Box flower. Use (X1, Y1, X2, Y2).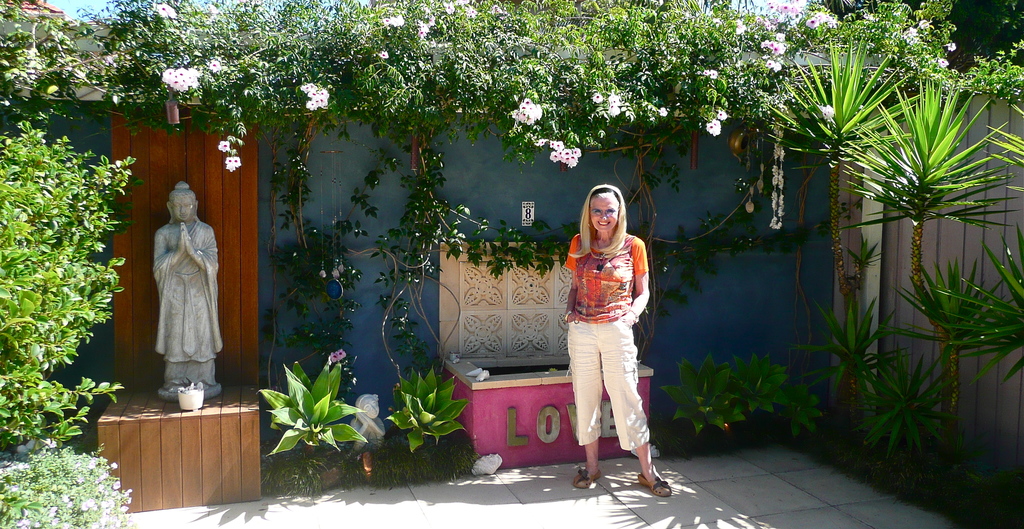
(430, 12, 437, 28).
